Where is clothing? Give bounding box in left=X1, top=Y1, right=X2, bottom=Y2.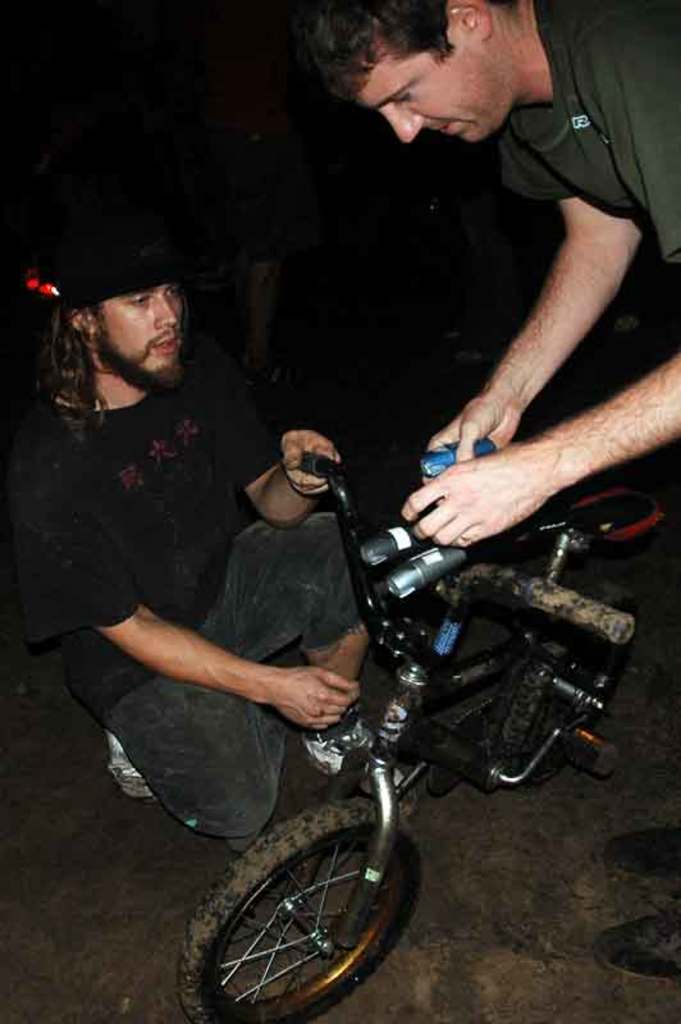
left=22, top=291, right=300, bottom=792.
